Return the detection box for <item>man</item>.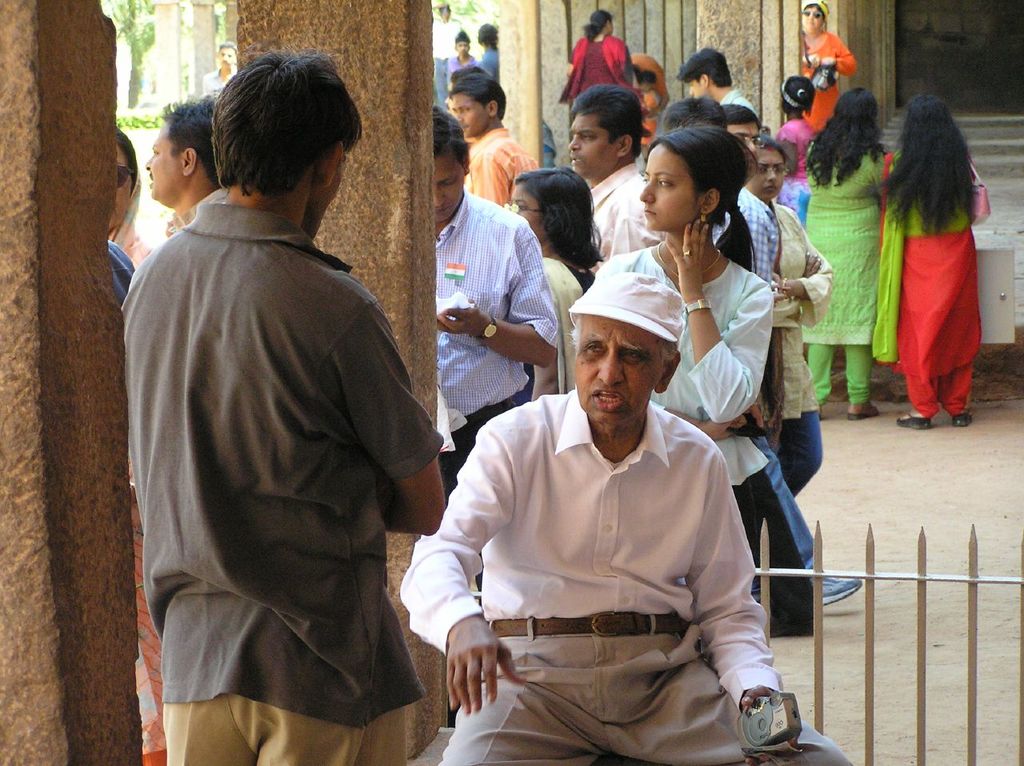
bbox=(672, 51, 756, 110).
